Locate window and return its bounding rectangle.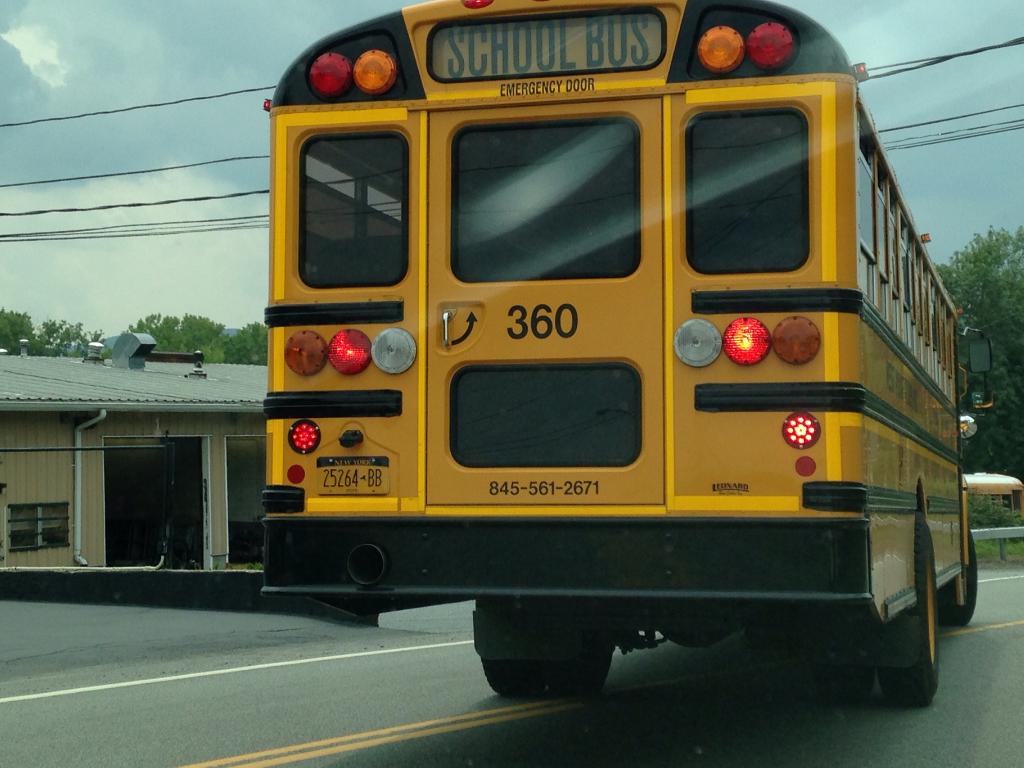
x1=4, y1=499, x2=72, y2=554.
